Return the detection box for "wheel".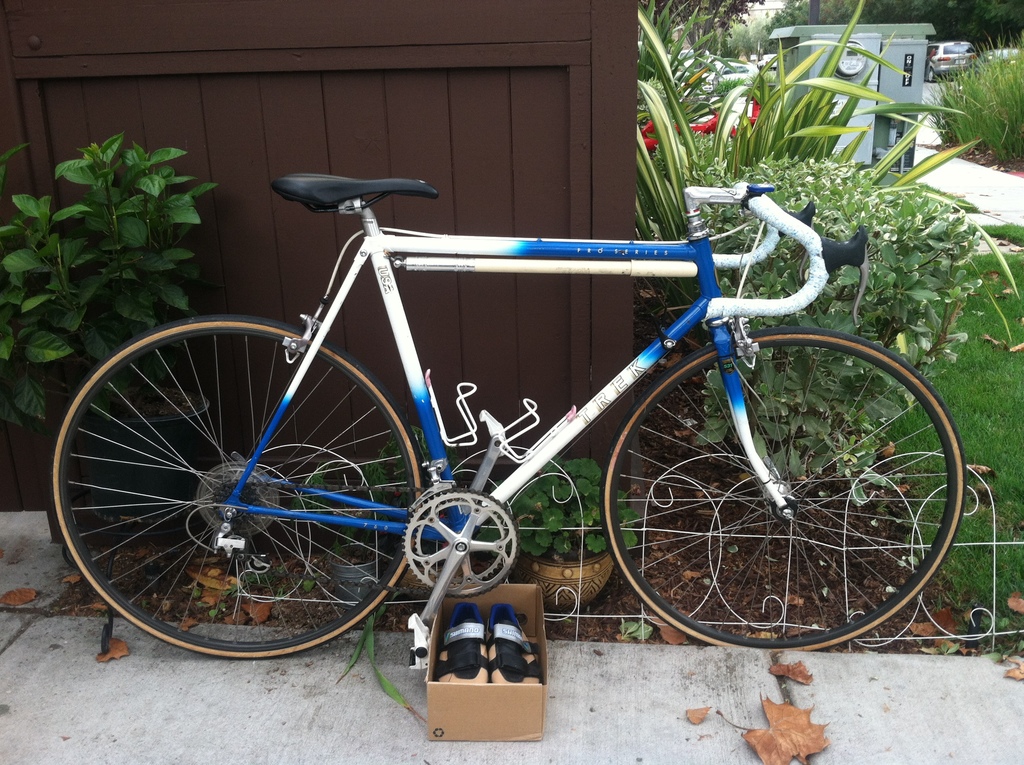
bbox(49, 314, 419, 662).
